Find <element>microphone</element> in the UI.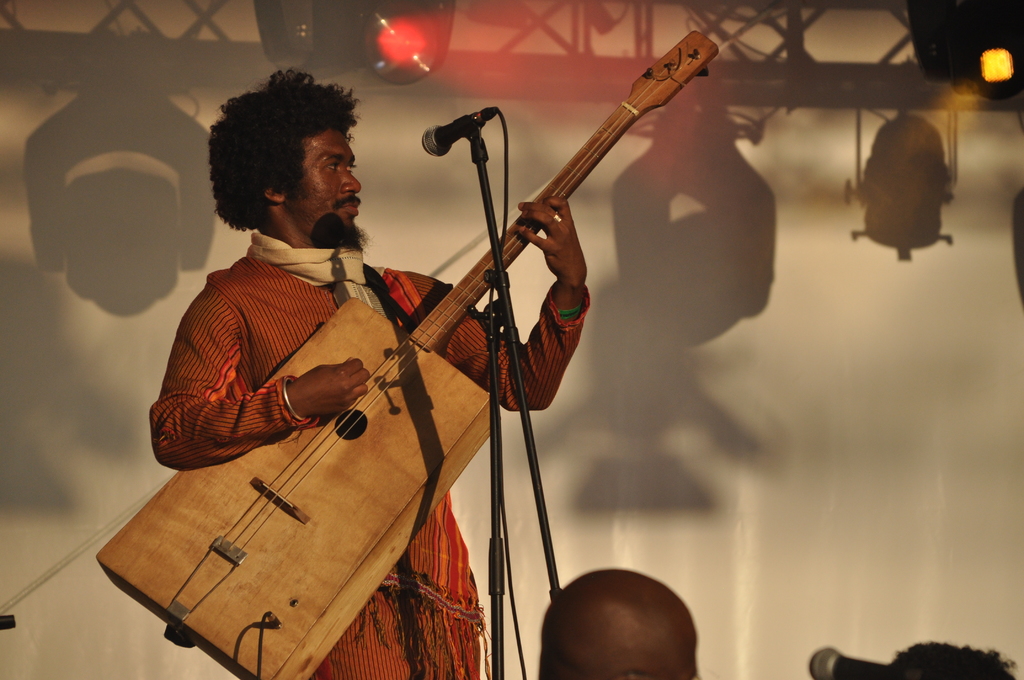
UI element at (left=808, top=644, right=932, bottom=679).
